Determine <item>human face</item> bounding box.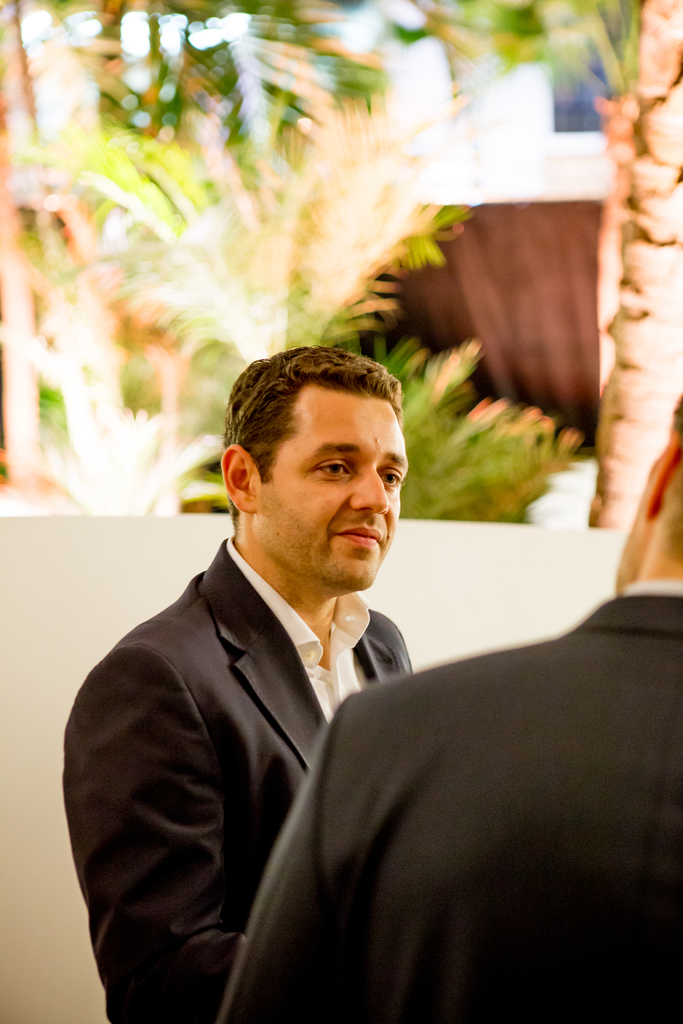
Determined: (x1=250, y1=389, x2=400, y2=592).
